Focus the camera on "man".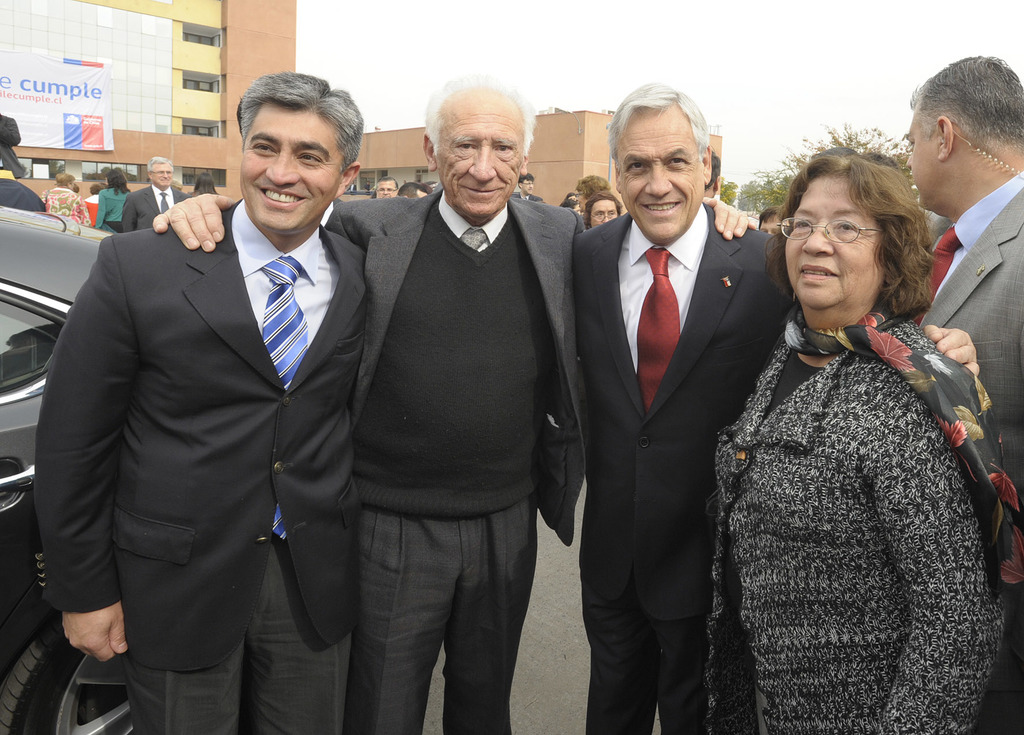
Focus region: x1=508 y1=172 x2=541 y2=204.
